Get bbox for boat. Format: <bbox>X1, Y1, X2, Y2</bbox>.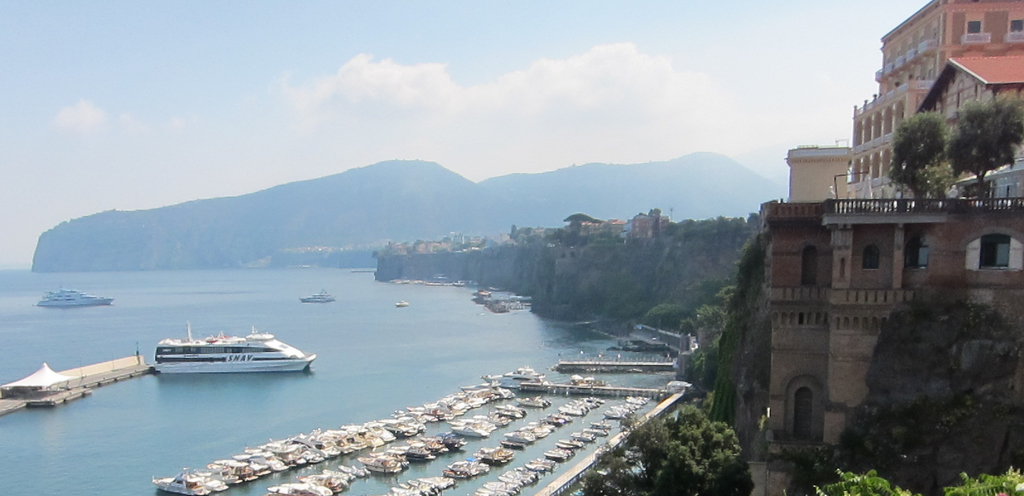
<bbox>138, 317, 308, 376</bbox>.
